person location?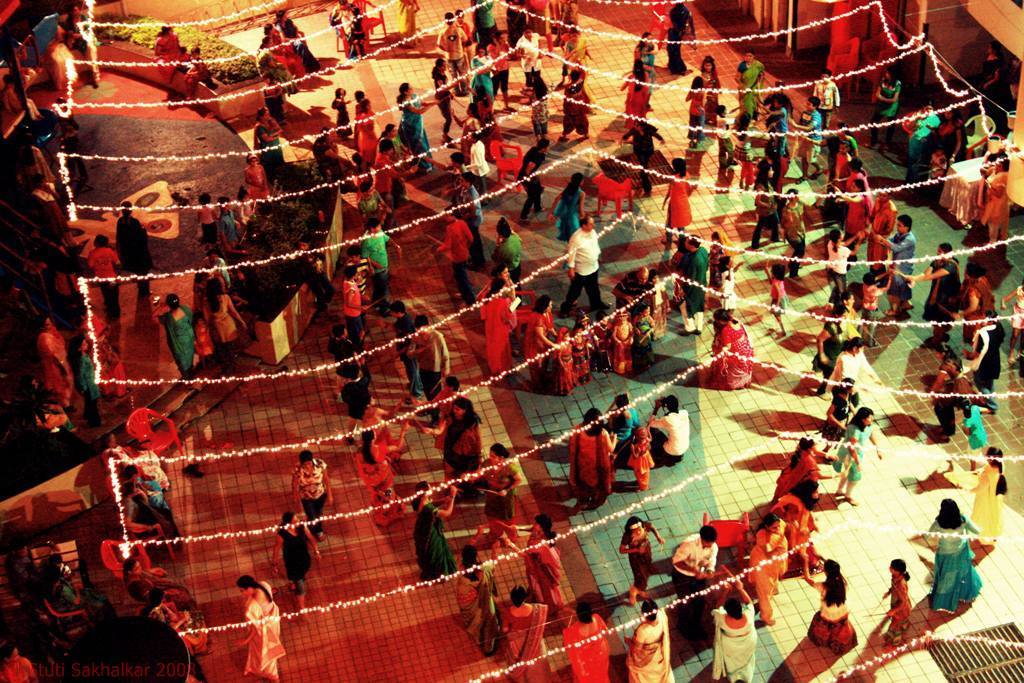
<bbox>670, 522, 726, 605</bbox>
